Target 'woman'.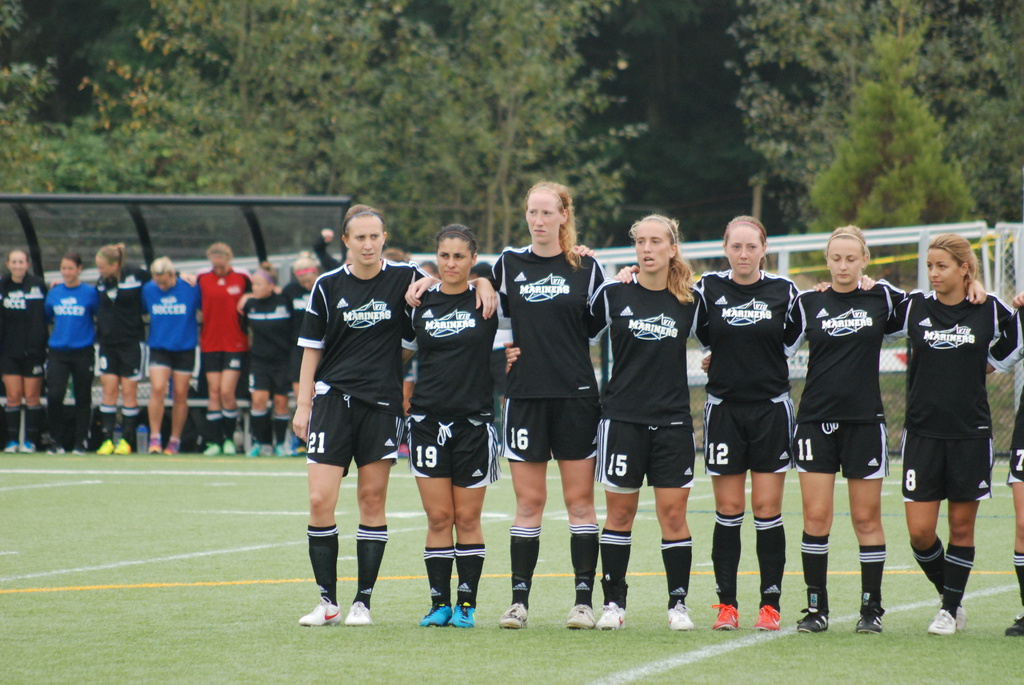
Target region: 981/295/1023/636.
